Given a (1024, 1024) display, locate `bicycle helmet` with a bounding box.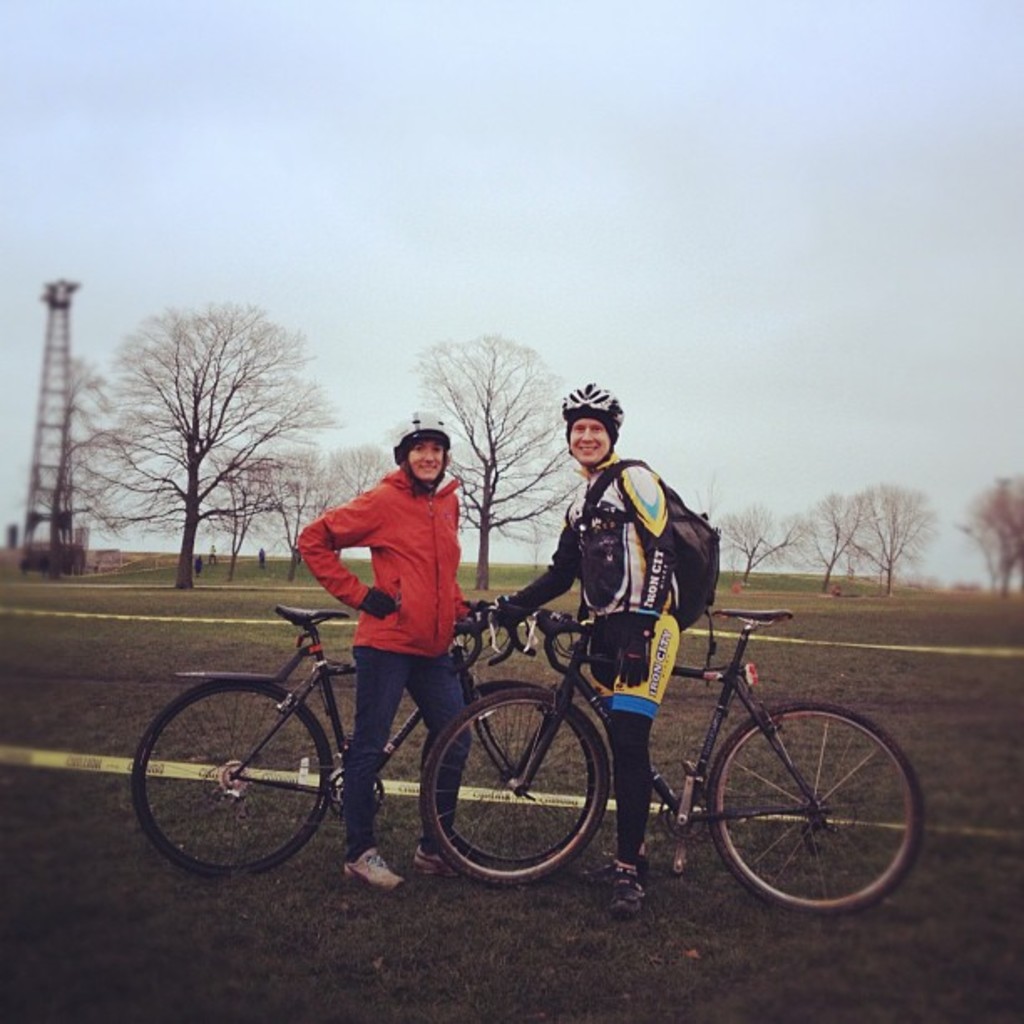
Located: 392,410,443,460.
